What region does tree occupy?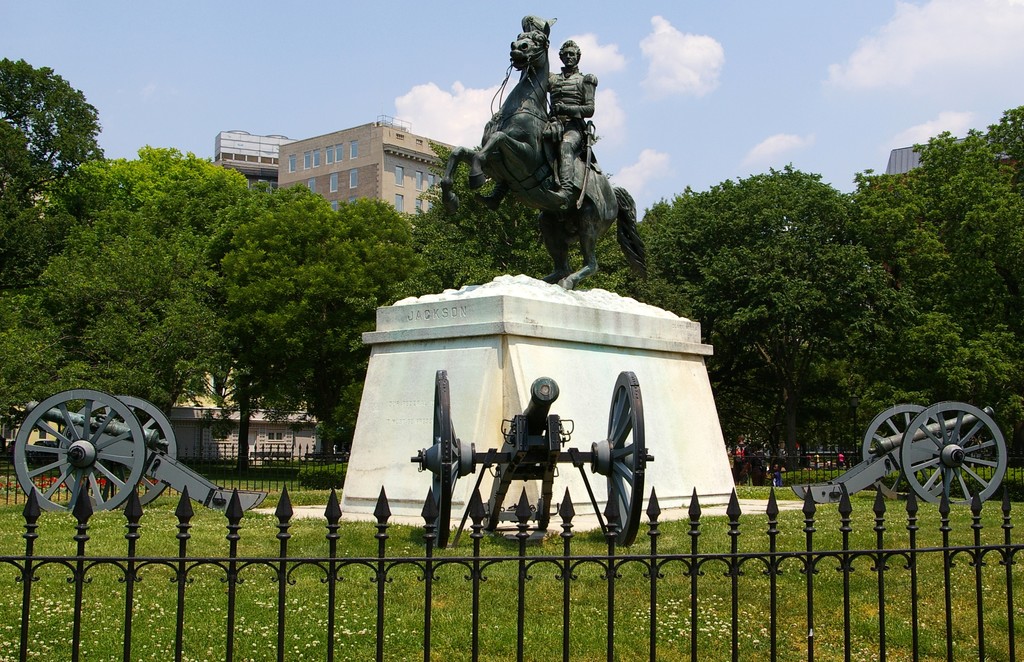
631/95/1023/483.
